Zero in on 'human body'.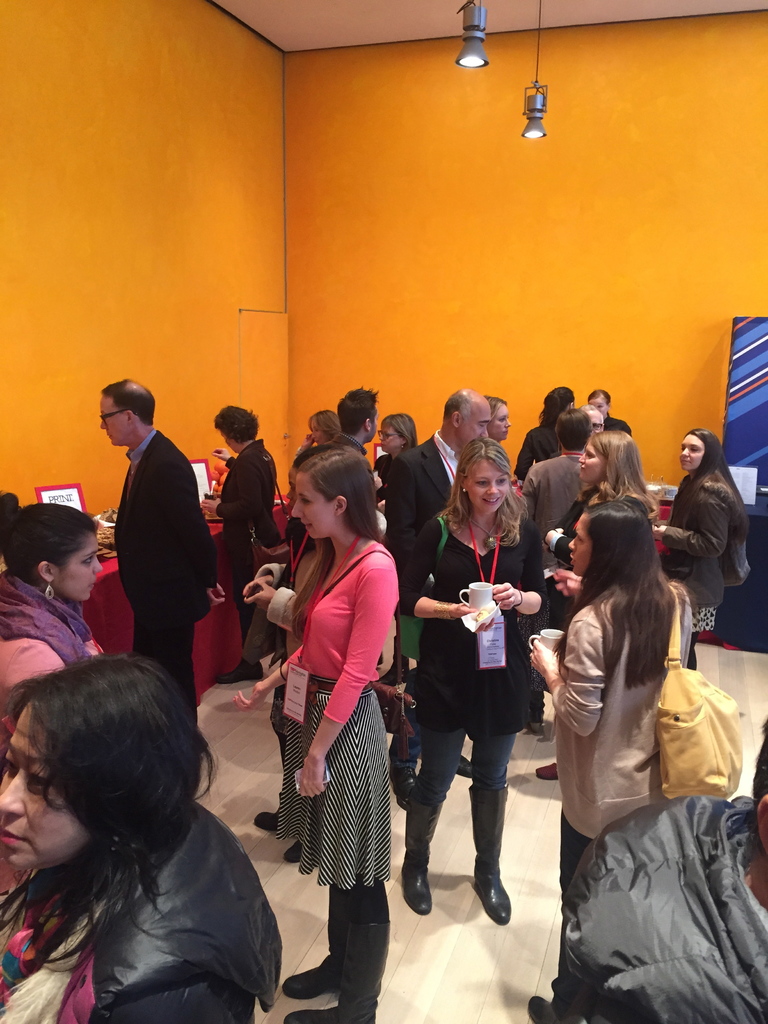
Zeroed in: {"left": 88, "top": 368, "right": 226, "bottom": 735}.
